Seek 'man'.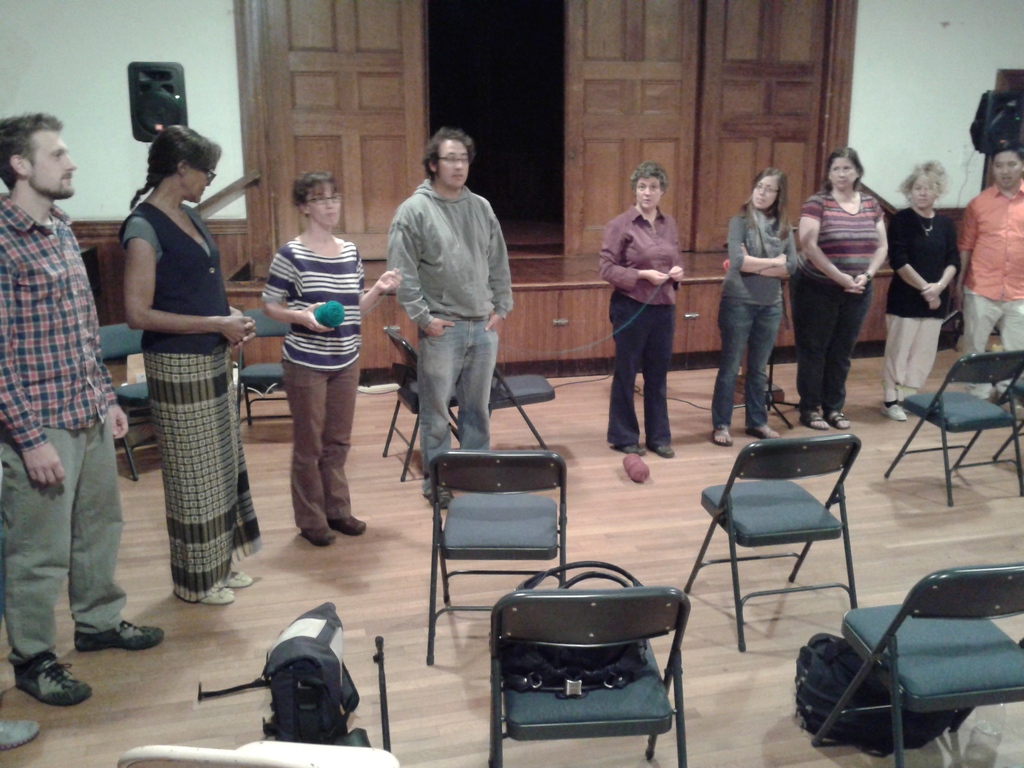
(372, 131, 526, 476).
